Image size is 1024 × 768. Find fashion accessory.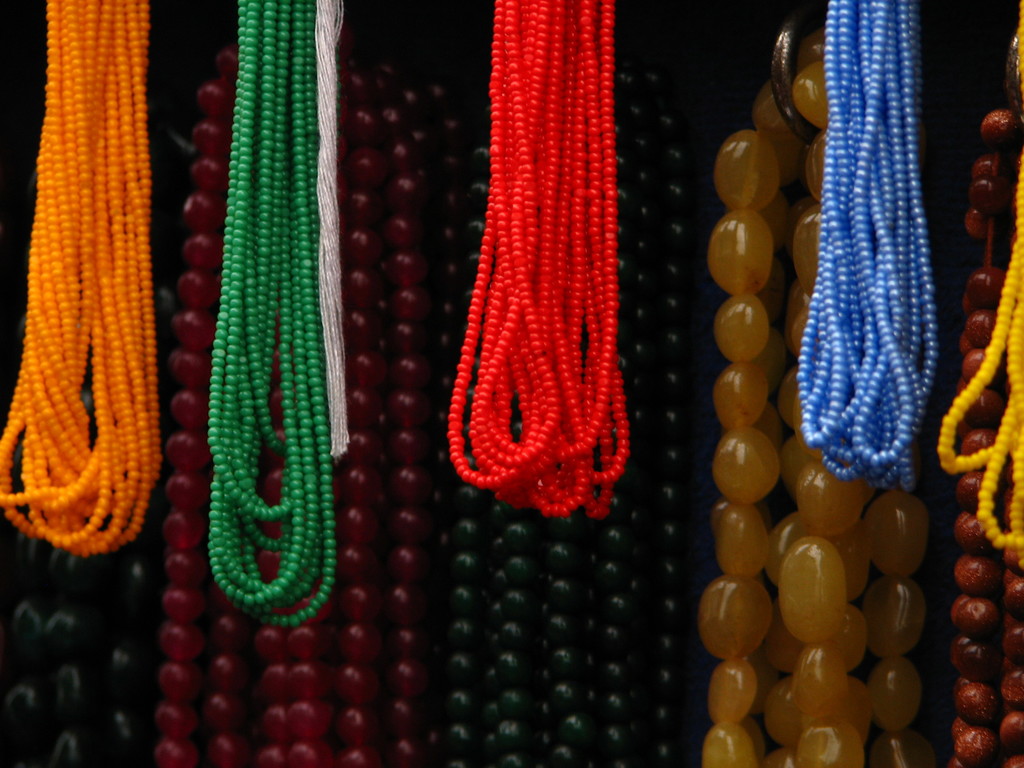
Rect(437, 54, 675, 767).
